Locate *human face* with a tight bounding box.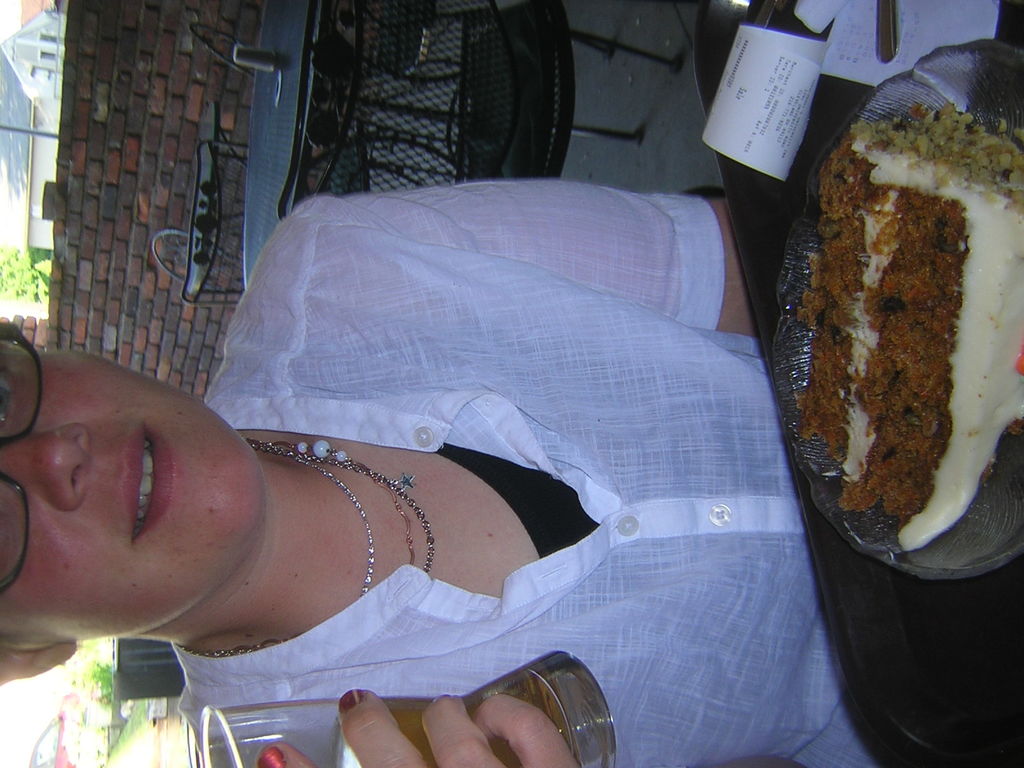
region(0, 338, 278, 689).
